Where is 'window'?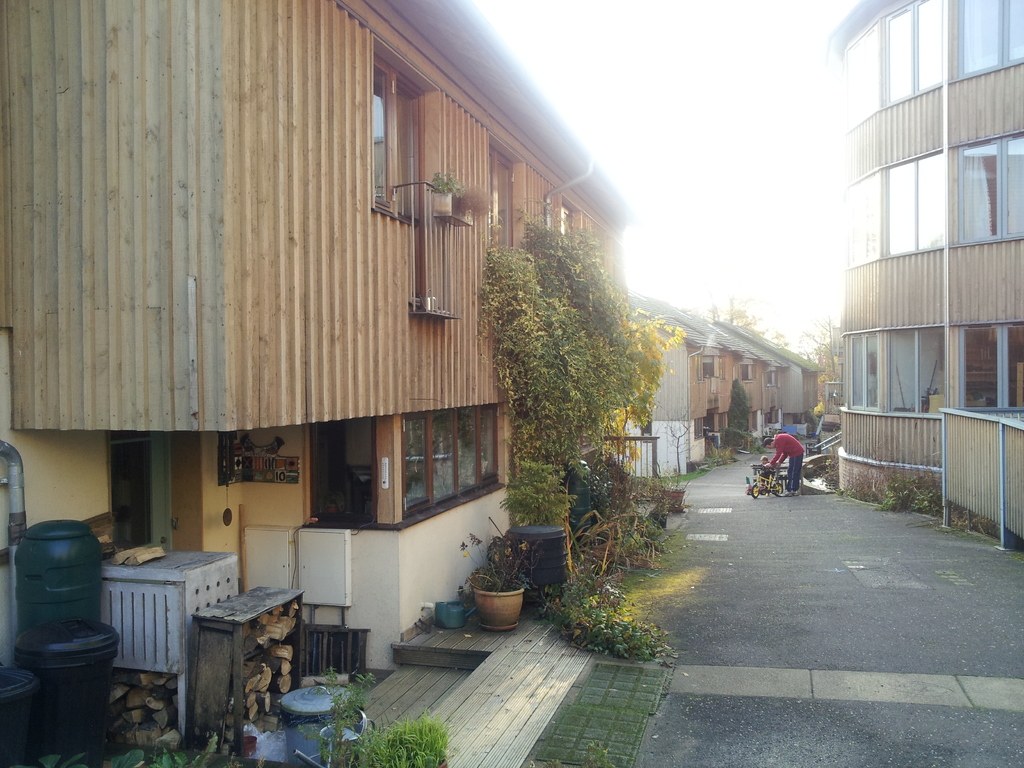
x1=719, y1=415, x2=728, y2=435.
